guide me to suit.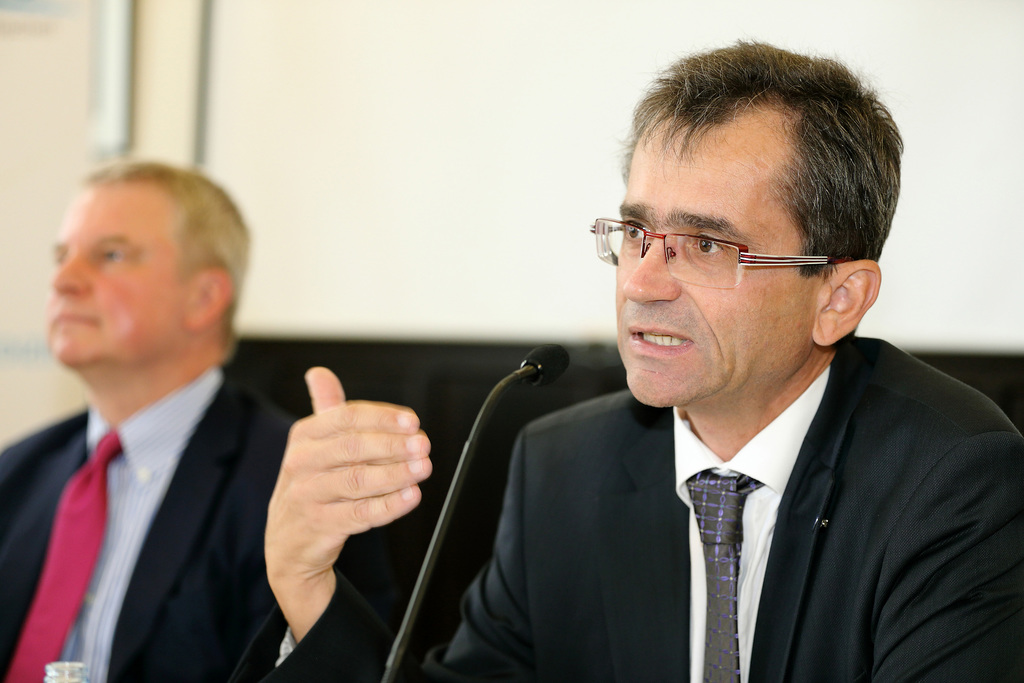
Guidance: select_region(0, 367, 296, 682).
